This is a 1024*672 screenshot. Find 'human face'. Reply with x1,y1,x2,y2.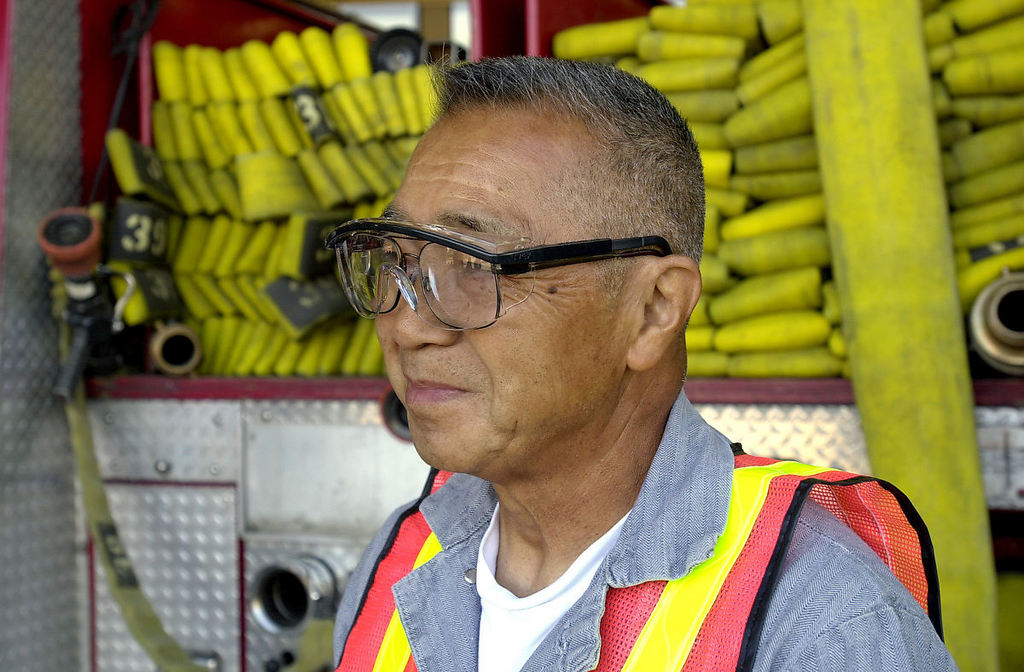
369,114,627,469.
